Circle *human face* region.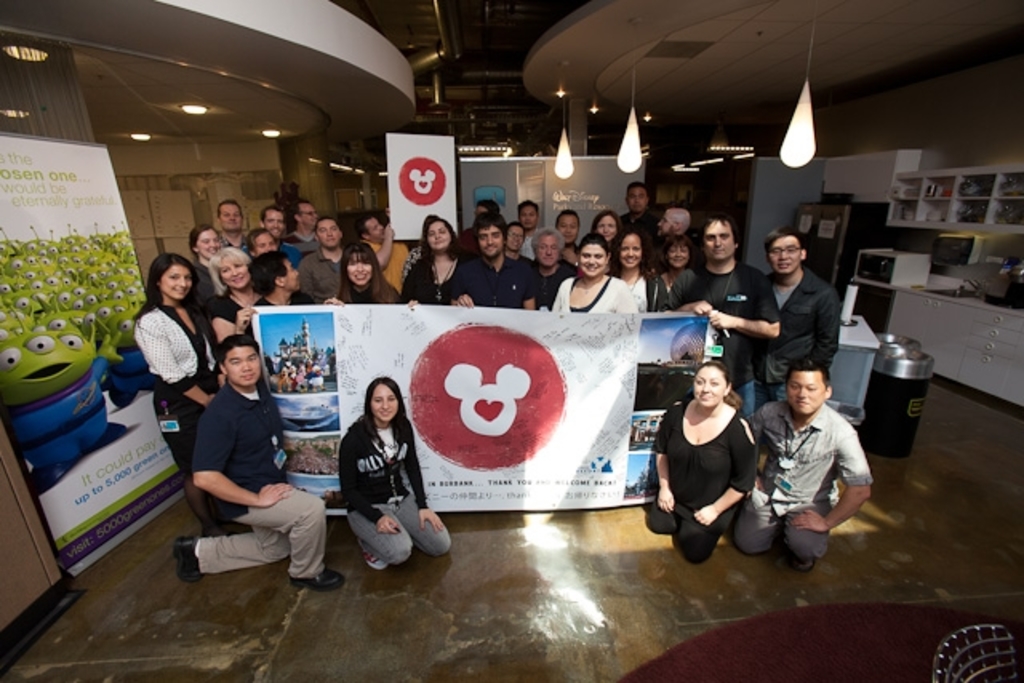
Region: box=[693, 366, 730, 409].
